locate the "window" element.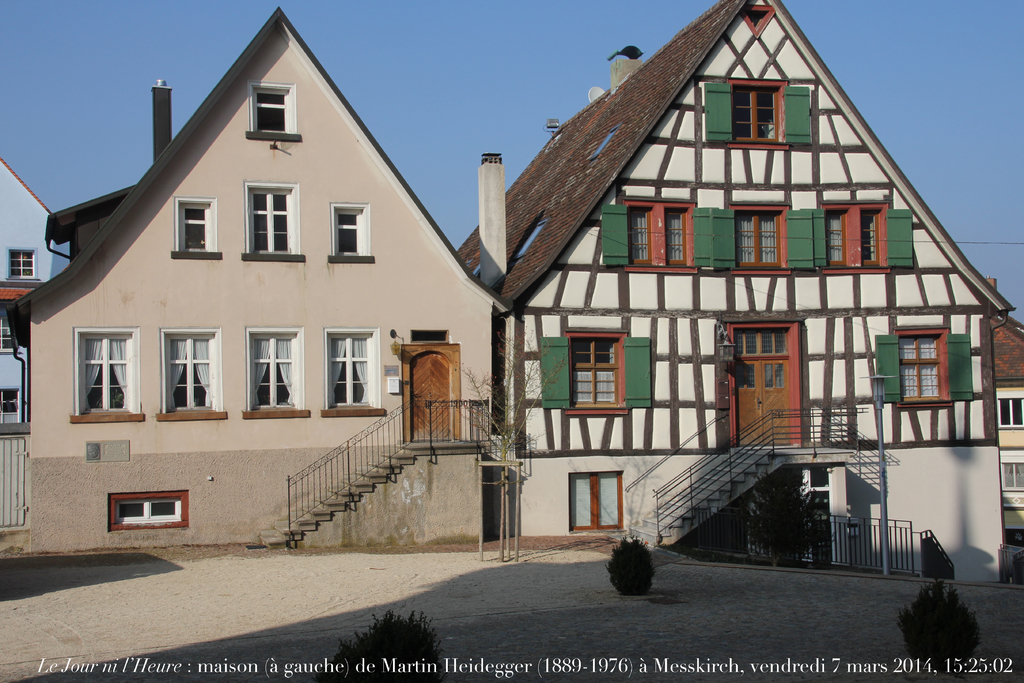
Element bbox: [6,243,35,278].
